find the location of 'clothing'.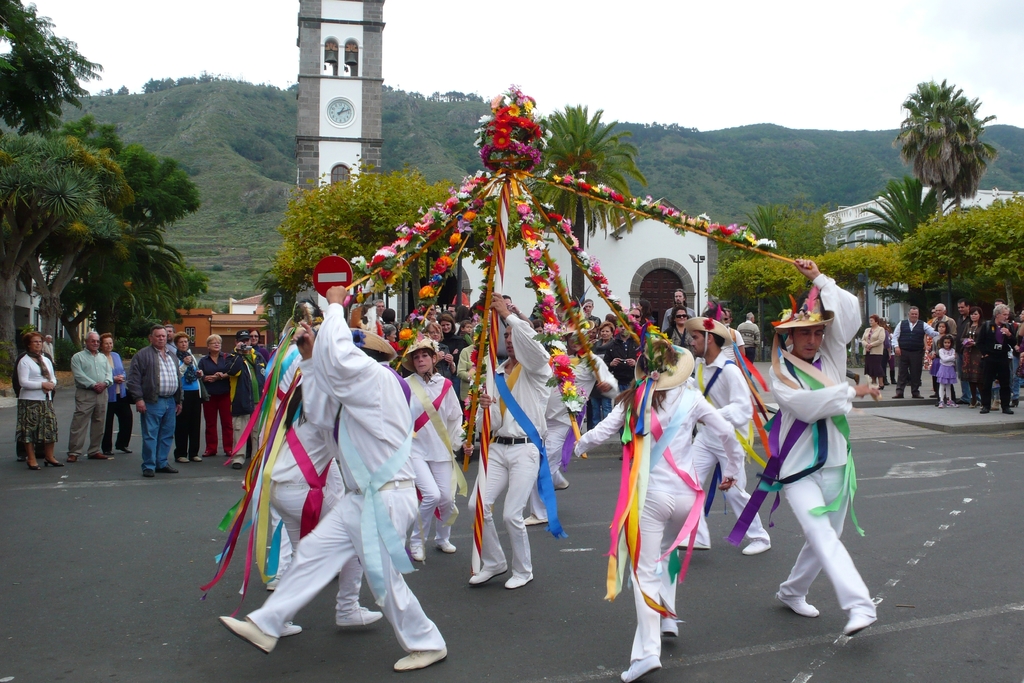
Location: select_region(372, 317, 385, 335).
